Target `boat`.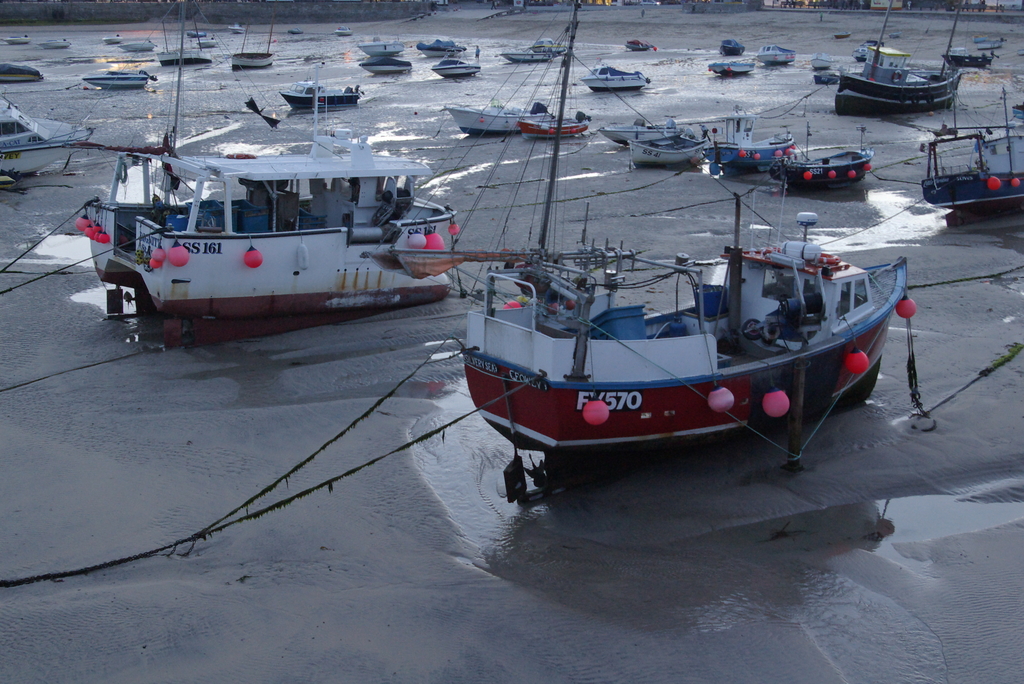
Target region: 440/71/911/499.
